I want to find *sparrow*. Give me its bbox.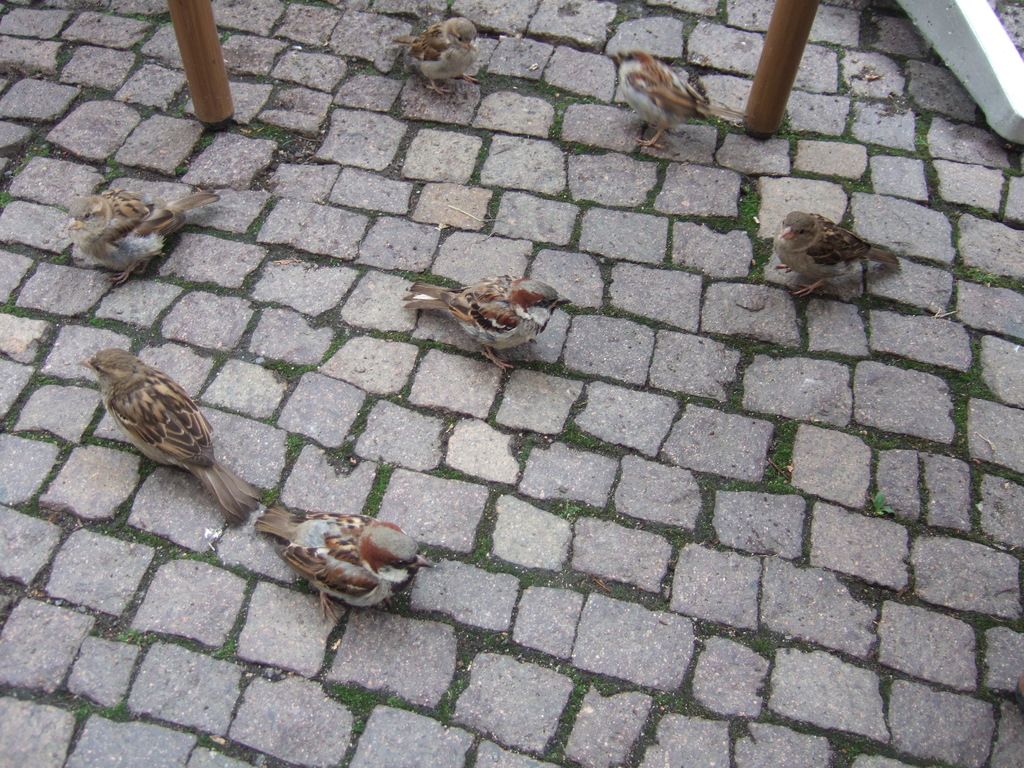
detection(772, 210, 903, 299).
